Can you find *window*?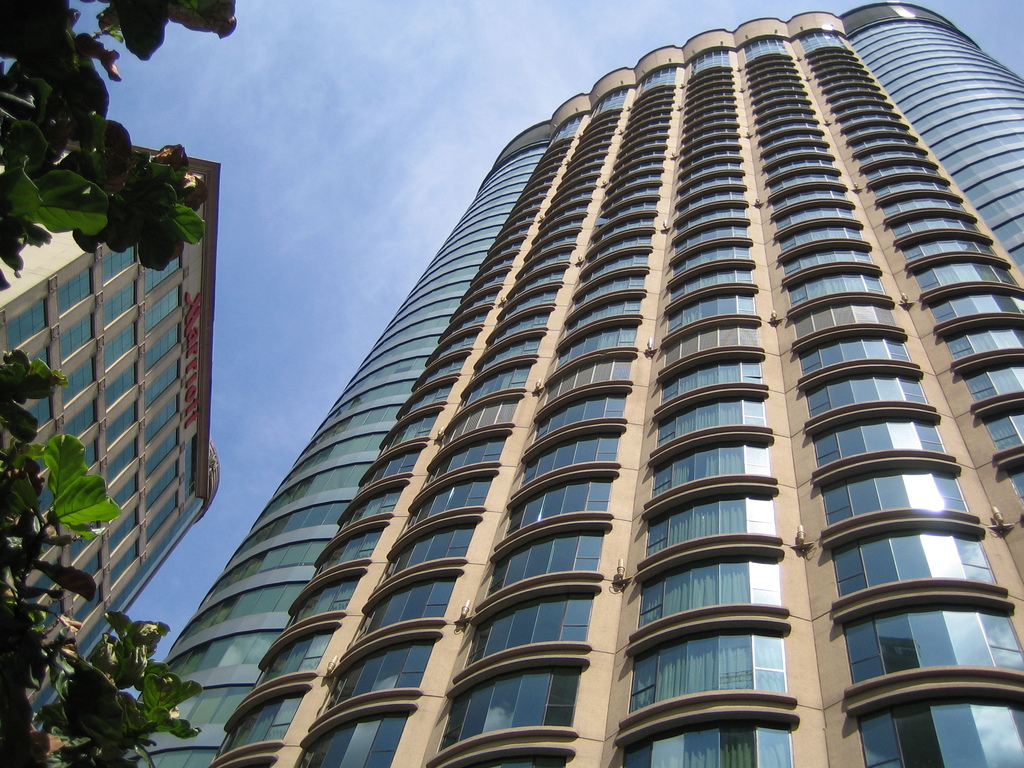
Yes, bounding box: left=876, top=193, right=975, bottom=223.
